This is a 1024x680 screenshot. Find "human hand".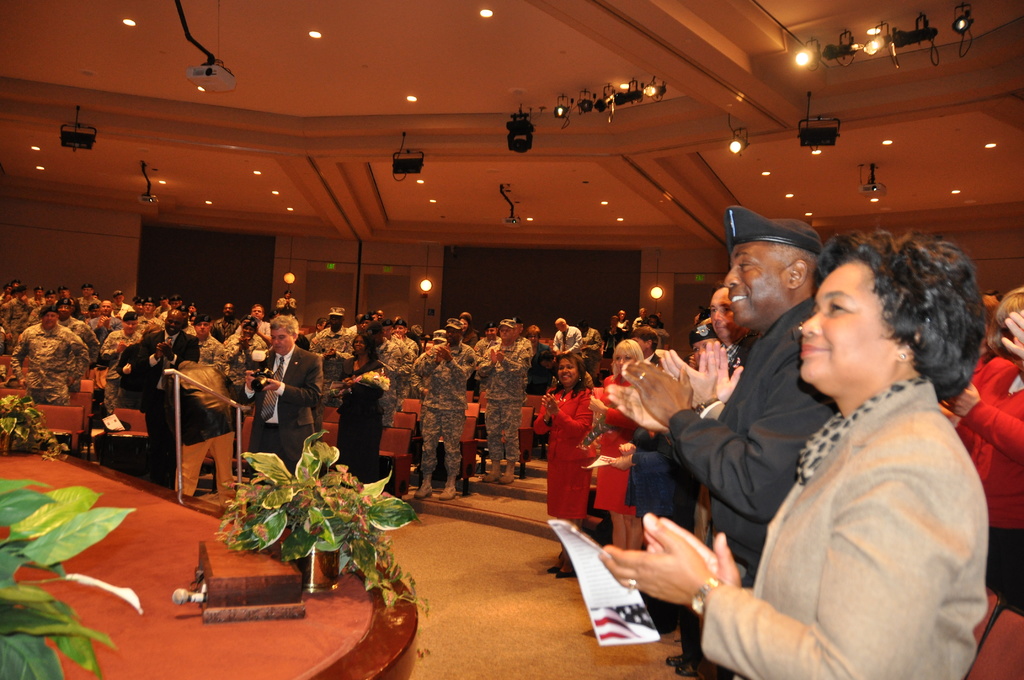
Bounding box: [620,360,695,426].
